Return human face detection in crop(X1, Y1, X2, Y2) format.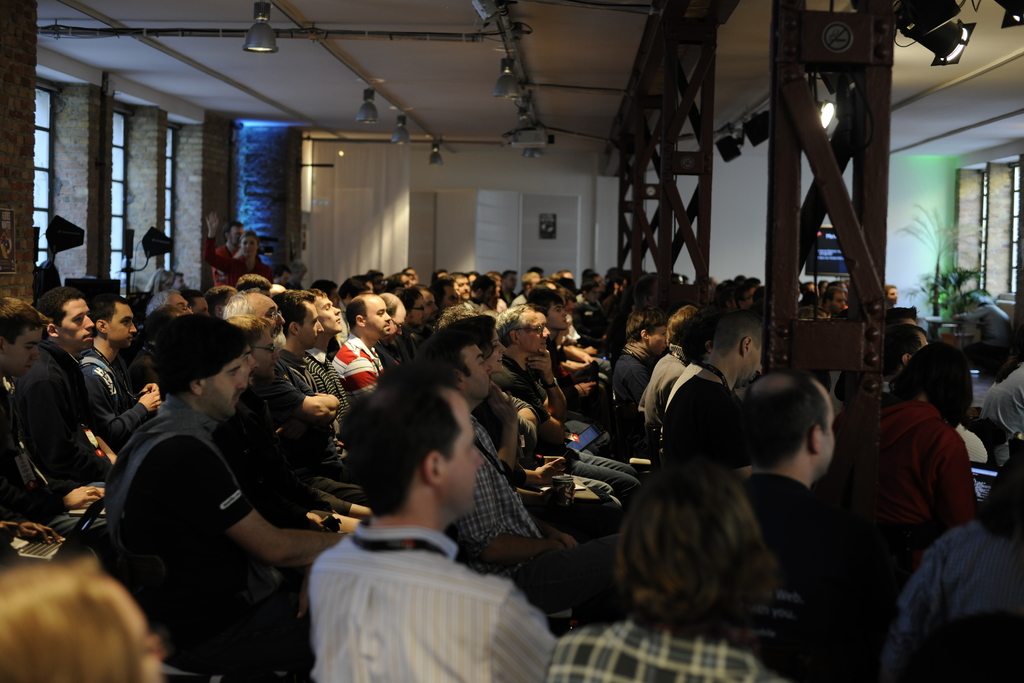
crop(455, 278, 475, 304).
